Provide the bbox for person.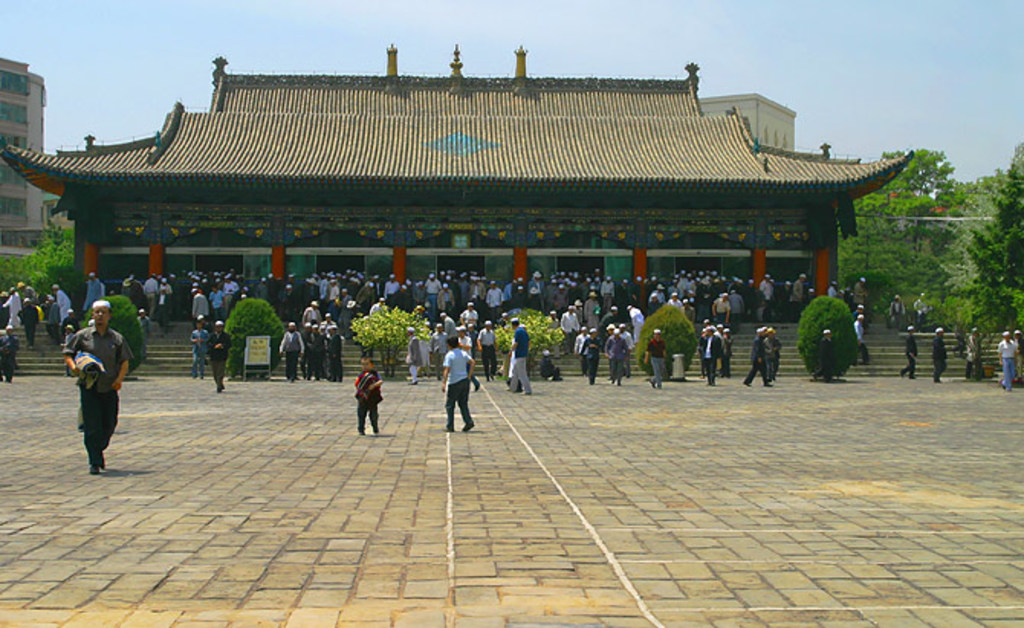
box(278, 319, 303, 379).
